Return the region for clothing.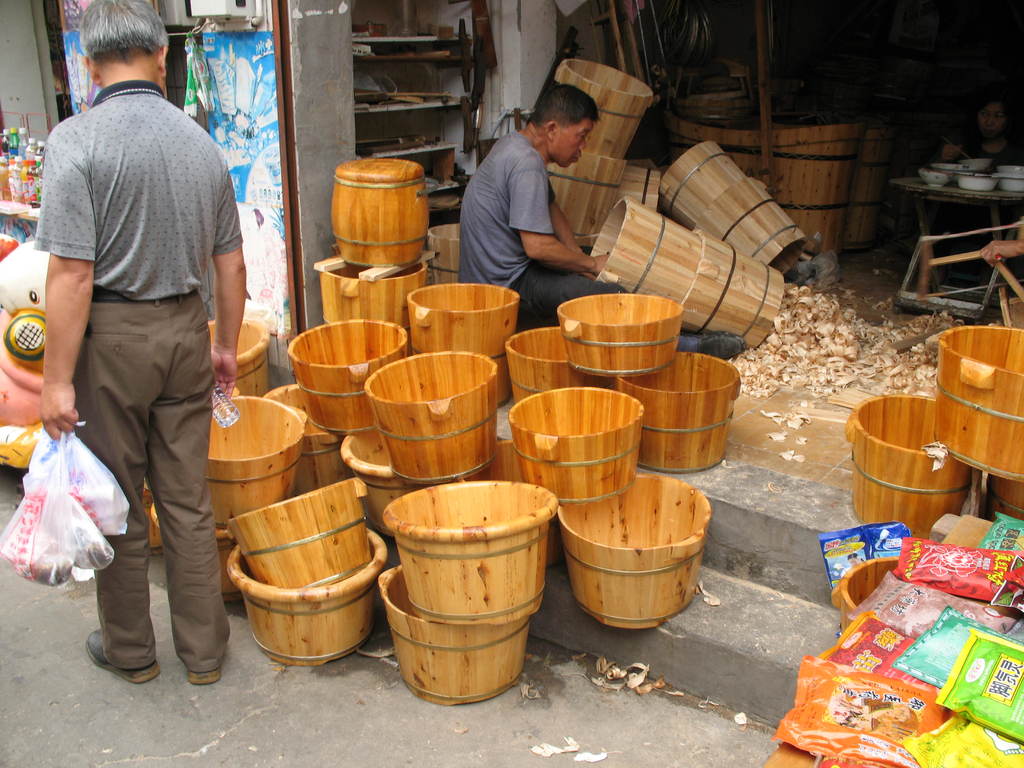
bbox=(26, 76, 244, 676).
